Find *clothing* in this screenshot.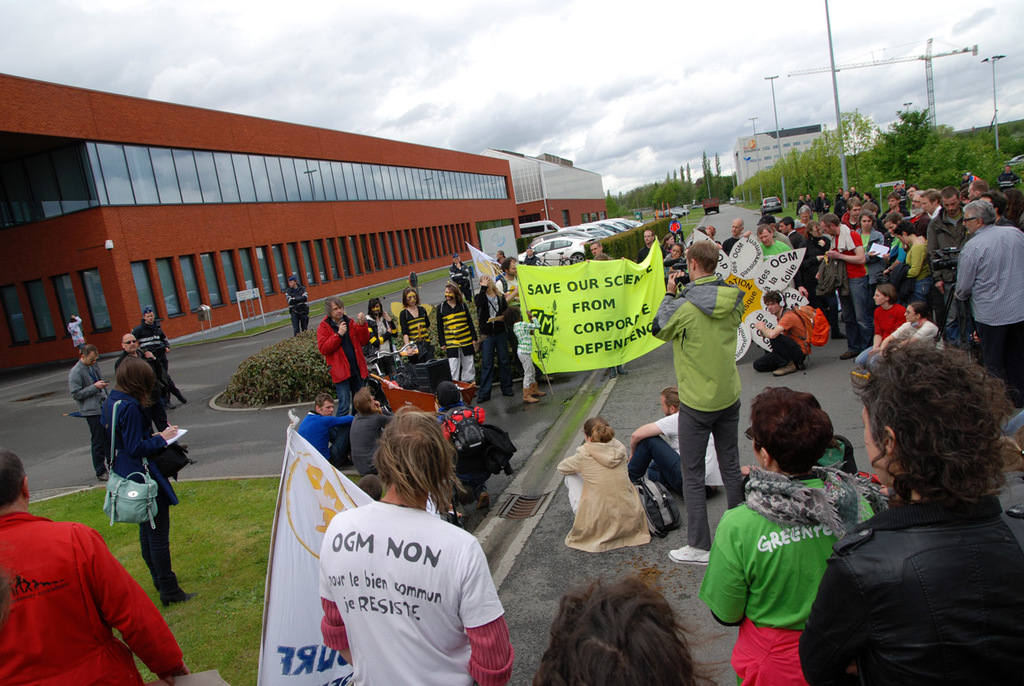
The bounding box for *clothing* is detection(0, 510, 184, 685).
